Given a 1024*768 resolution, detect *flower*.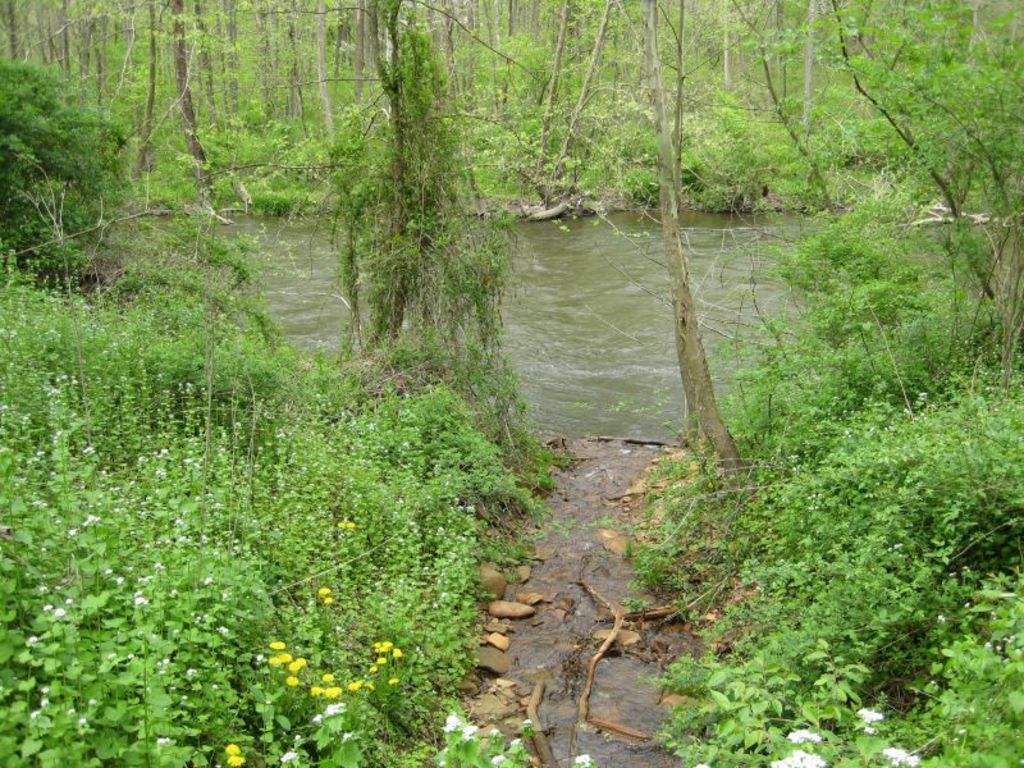
515/739/521/745.
